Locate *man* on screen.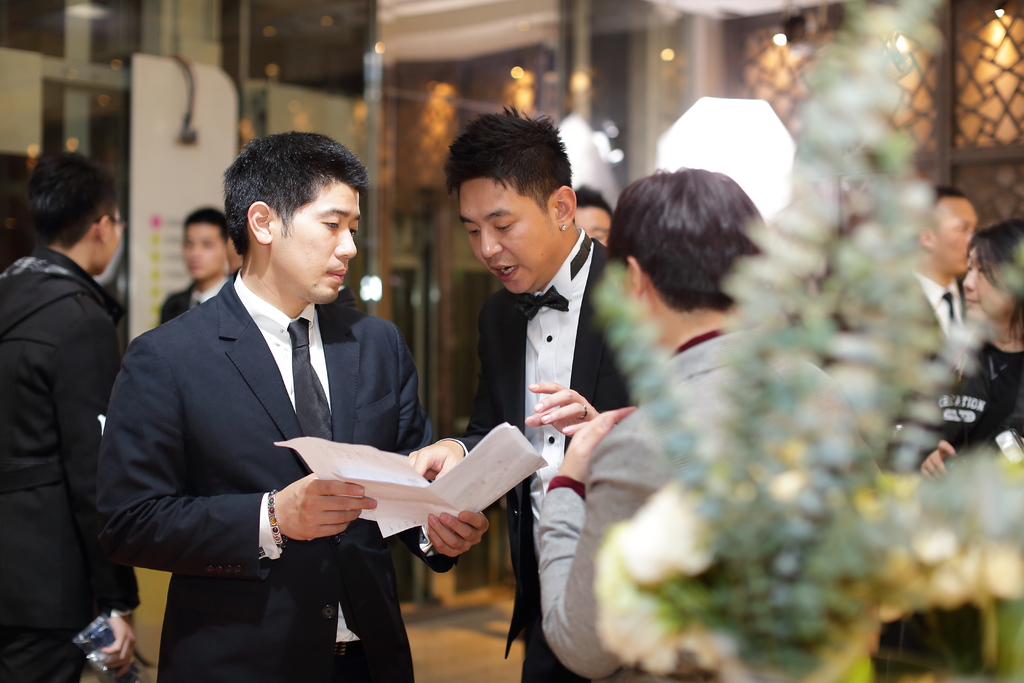
On screen at box(153, 199, 237, 324).
